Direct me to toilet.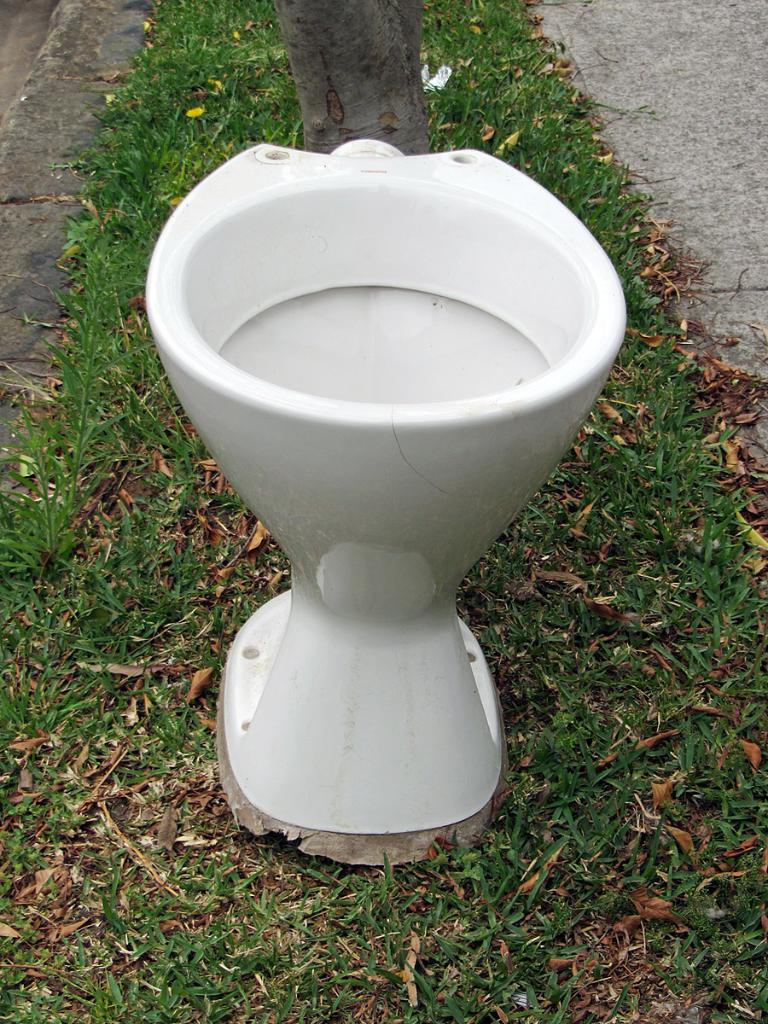
Direction: detection(140, 137, 626, 838).
